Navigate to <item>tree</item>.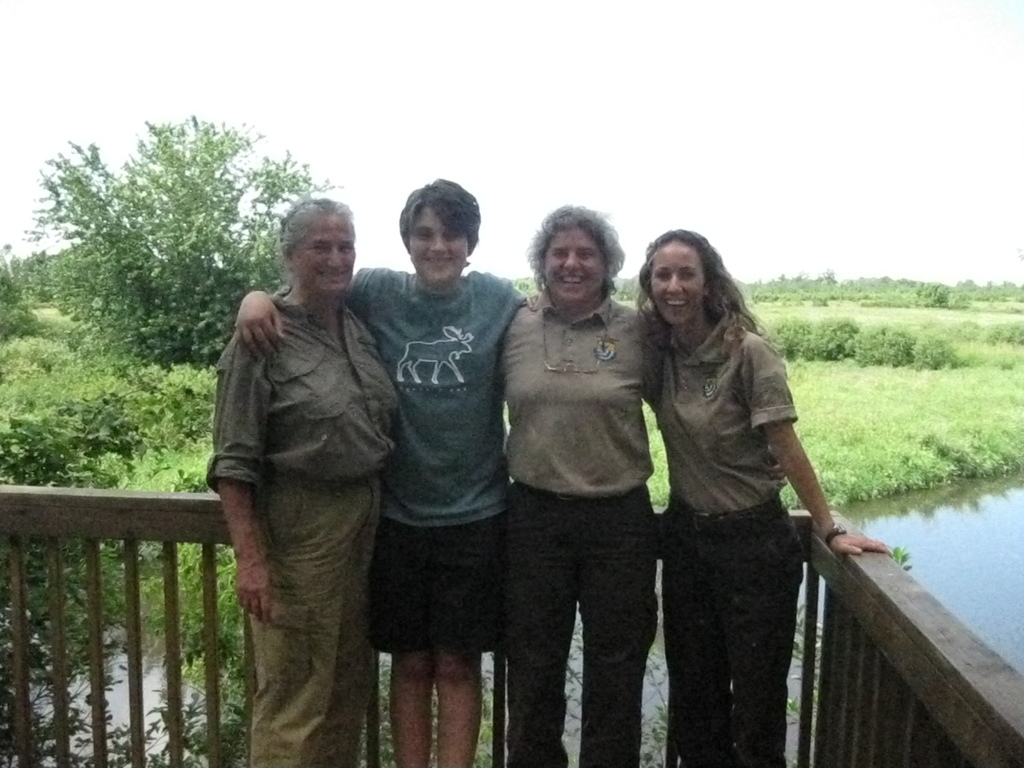
Navigation target: rect(34, 101, 289, 449).
